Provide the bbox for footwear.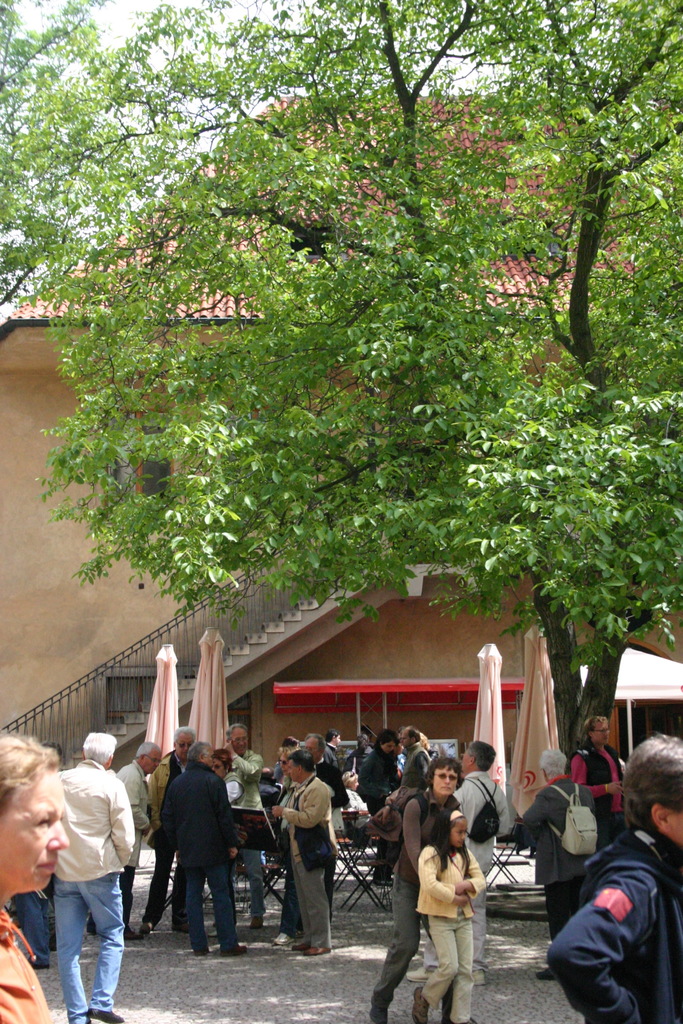
x1=190 y1=951 x2=208 y2=958.
